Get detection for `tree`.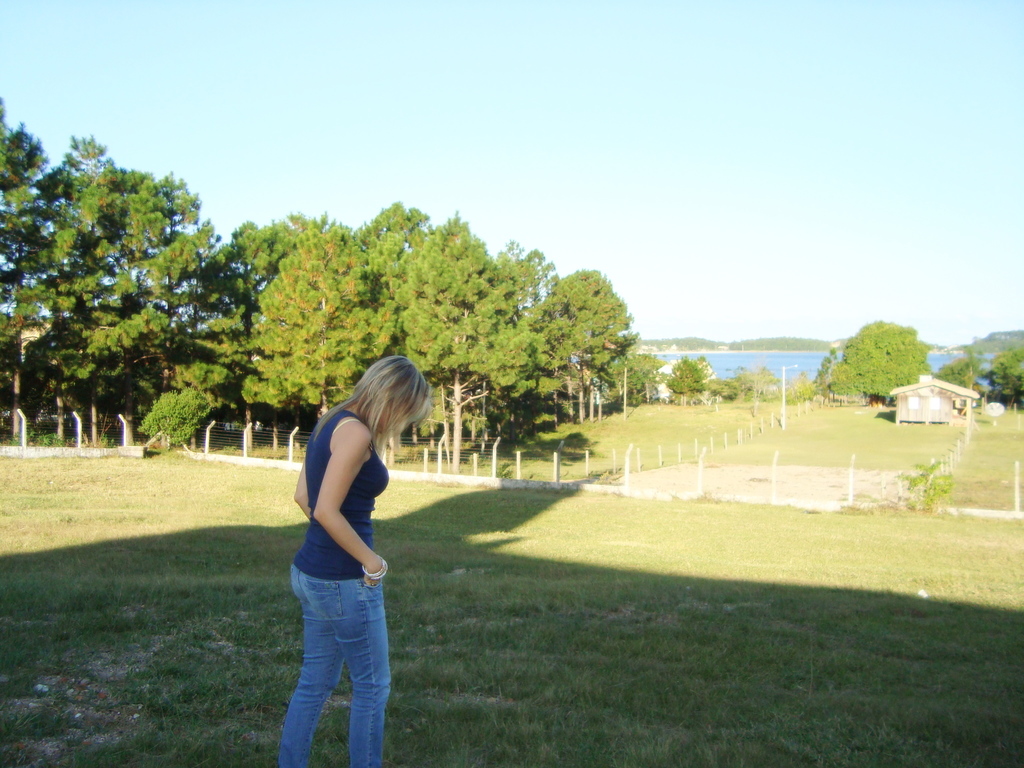
Detection: select_region(949, 345, 986, 404).
